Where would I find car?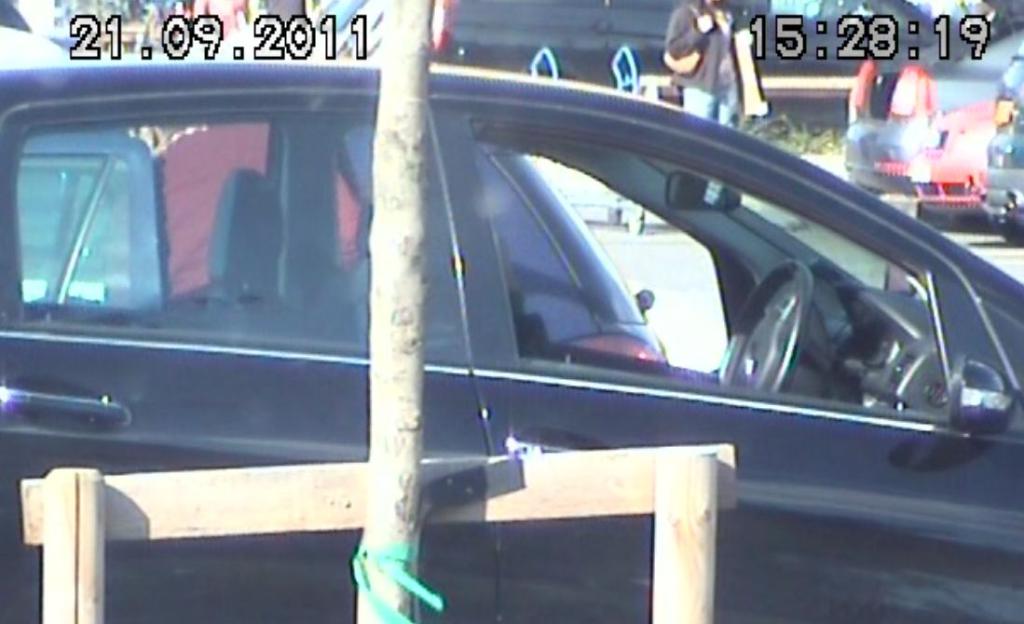
At left=0, top=54, right=1023, bottom=623.
